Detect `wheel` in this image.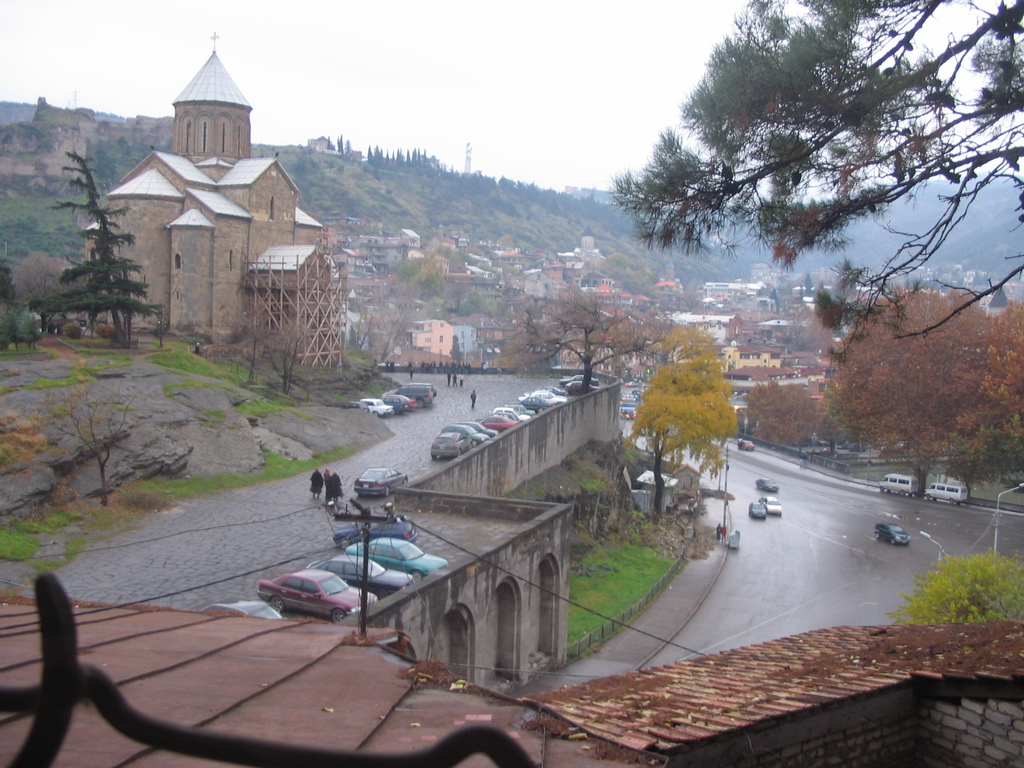
Detection: Rect(339, 539, 353, 548).
